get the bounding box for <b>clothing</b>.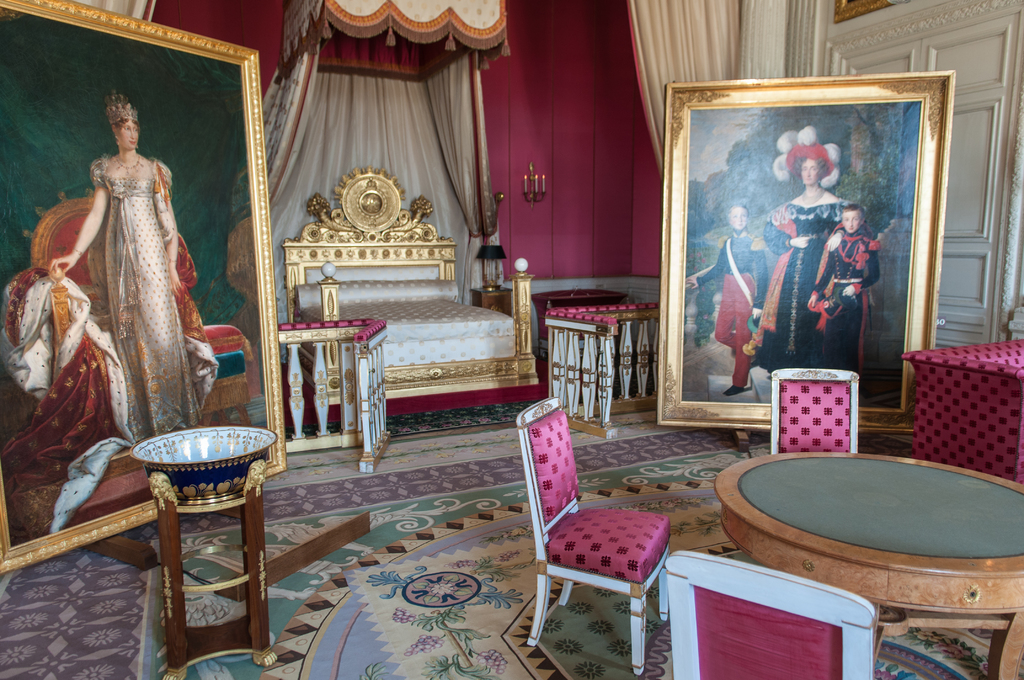
left=51, top=115, right=202, bottom=464.
